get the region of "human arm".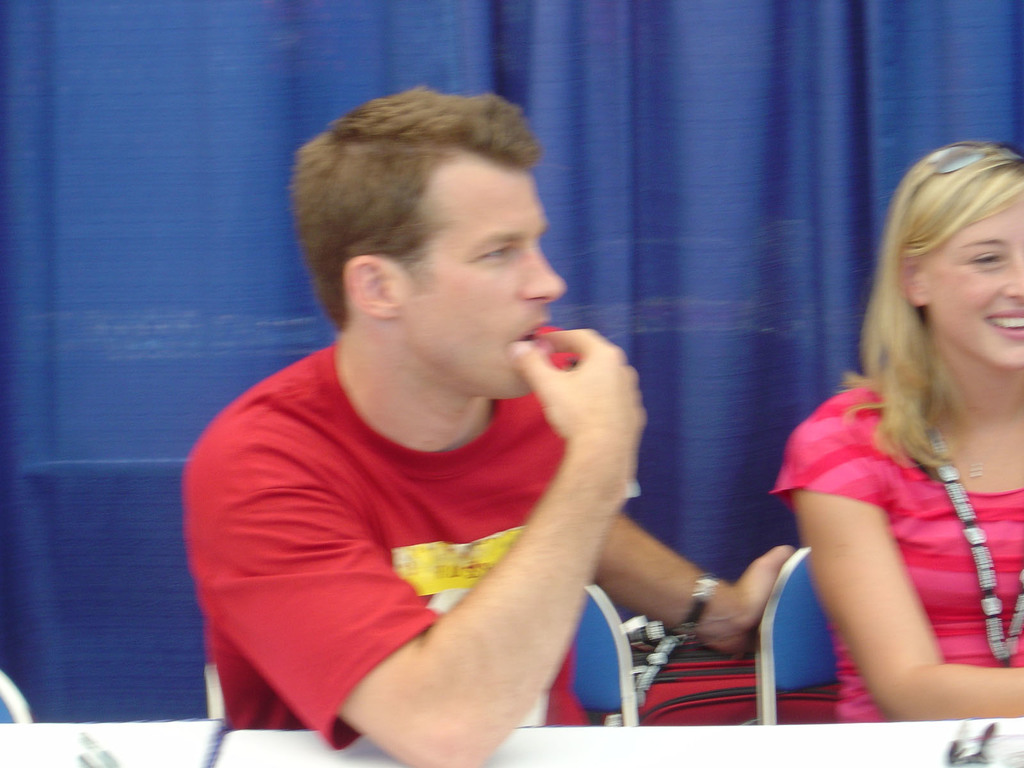
(x1=186, y1=326, x2=643, y2=767).
